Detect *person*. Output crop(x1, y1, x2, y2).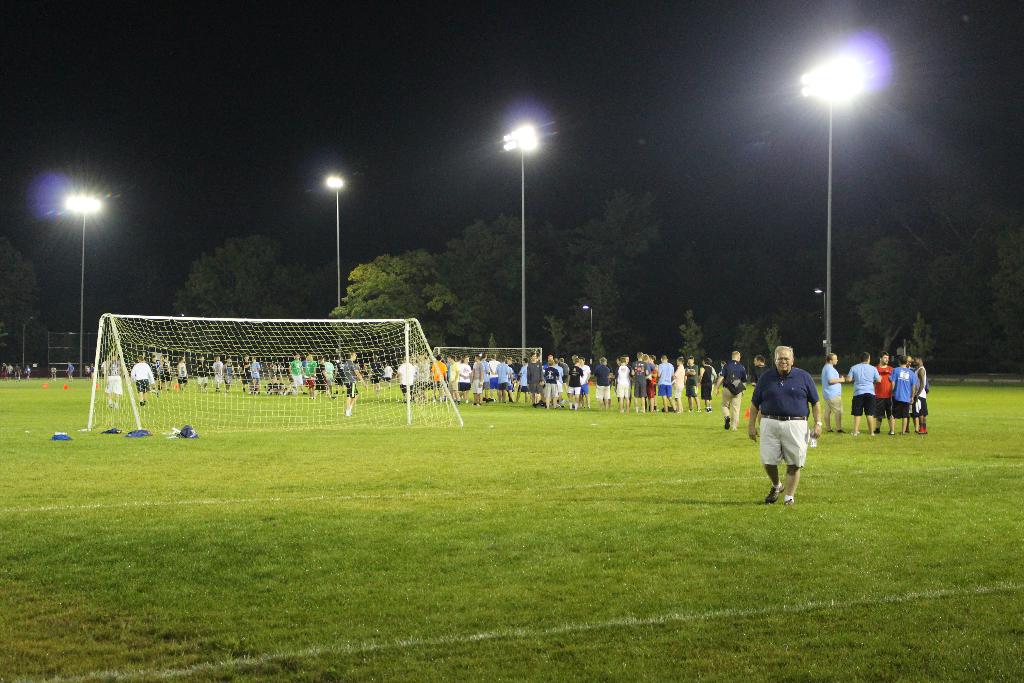
crop(671, 357, 689, 415).
